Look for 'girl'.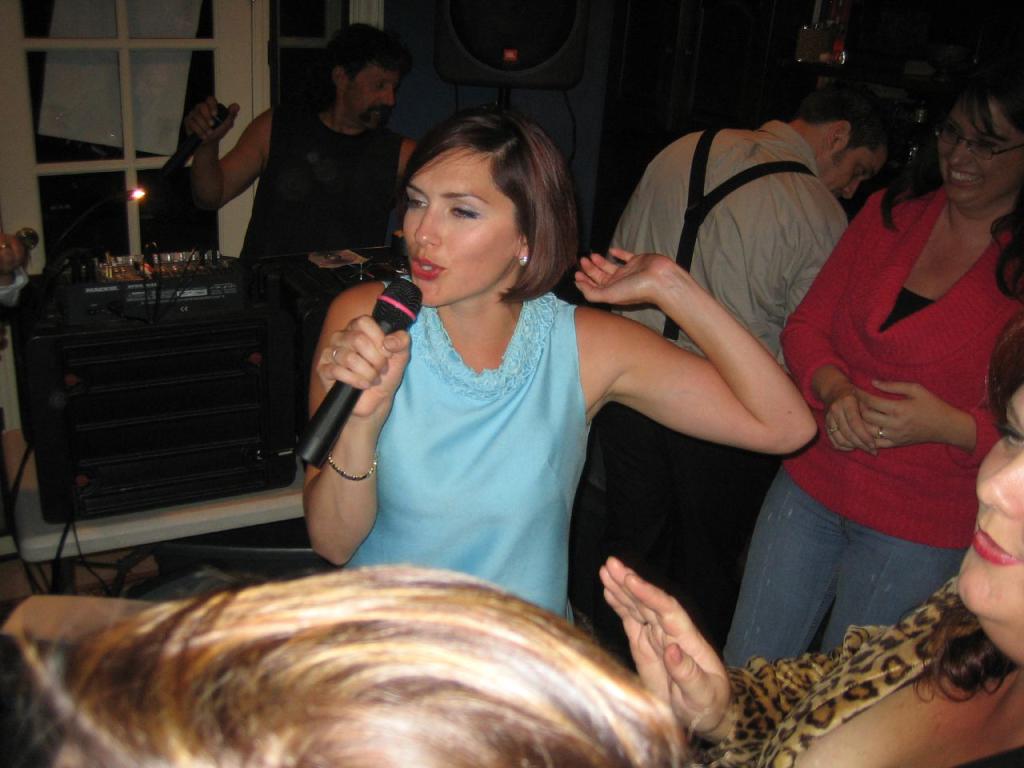
Found: 306:109:810:622.
